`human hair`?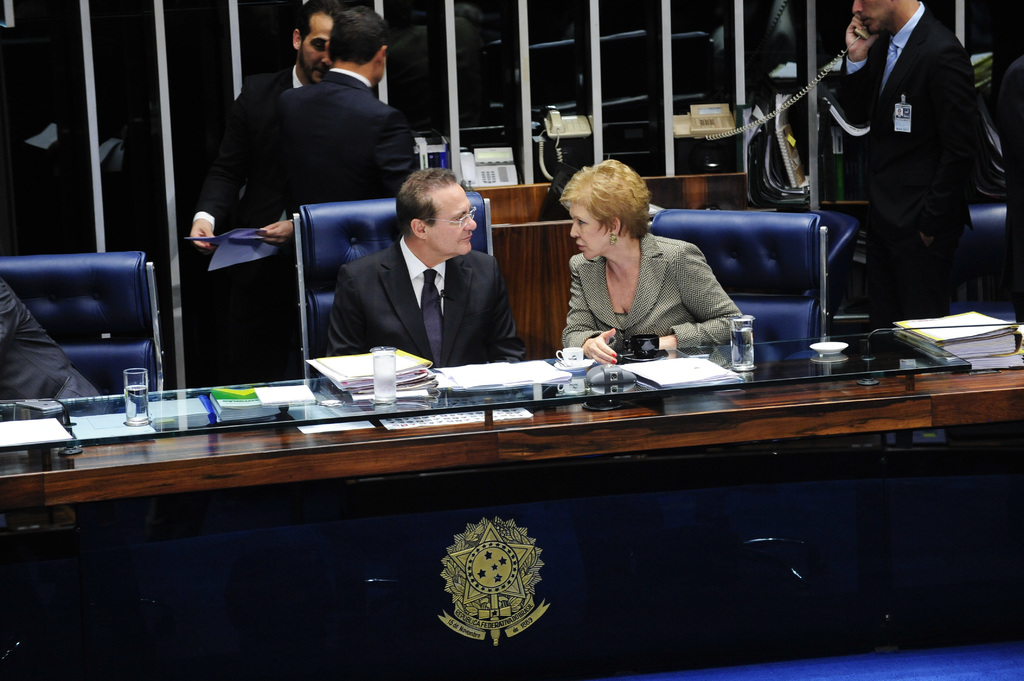
{"left": 293, "top": 1, "right": 343, "bottom": 43}
